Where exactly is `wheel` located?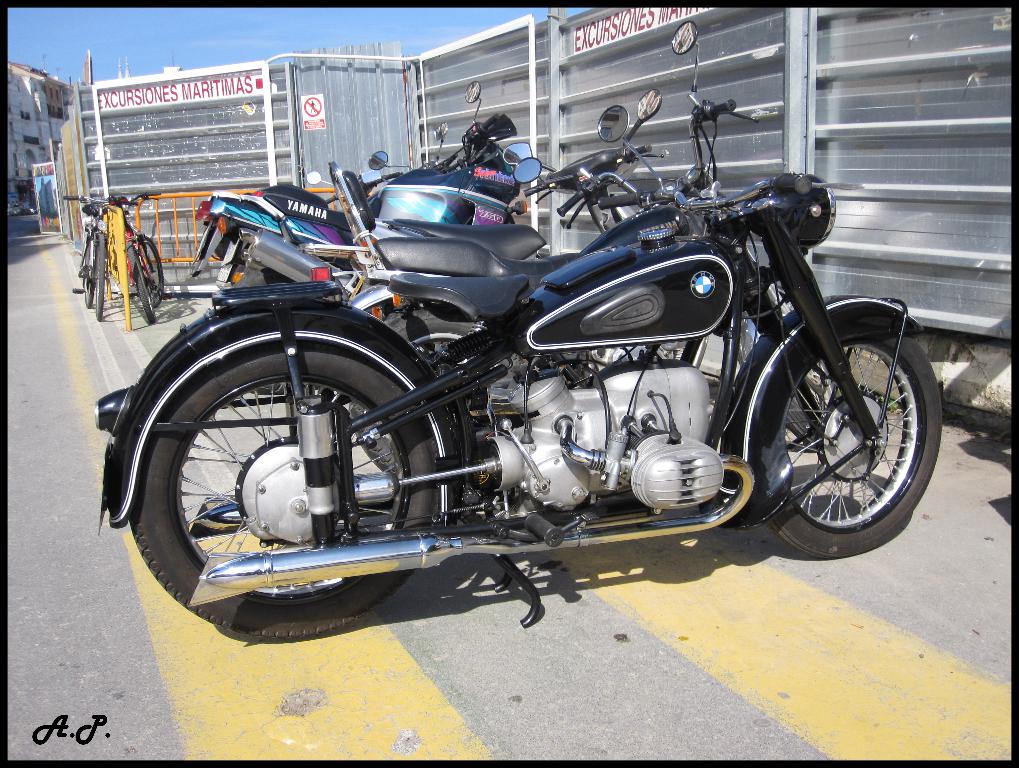
Its bounding box is bbox=(93, 235, 106, 321).
